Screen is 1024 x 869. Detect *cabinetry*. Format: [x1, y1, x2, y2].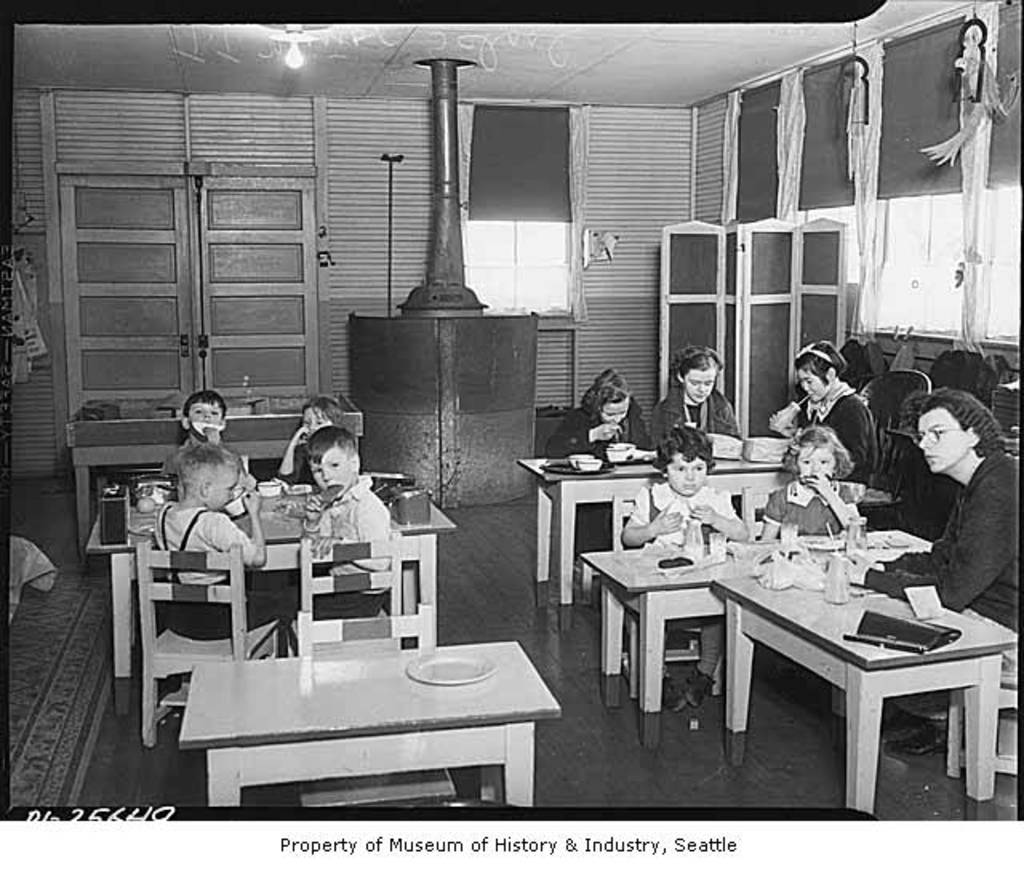
[72, 338, 198, 411].
